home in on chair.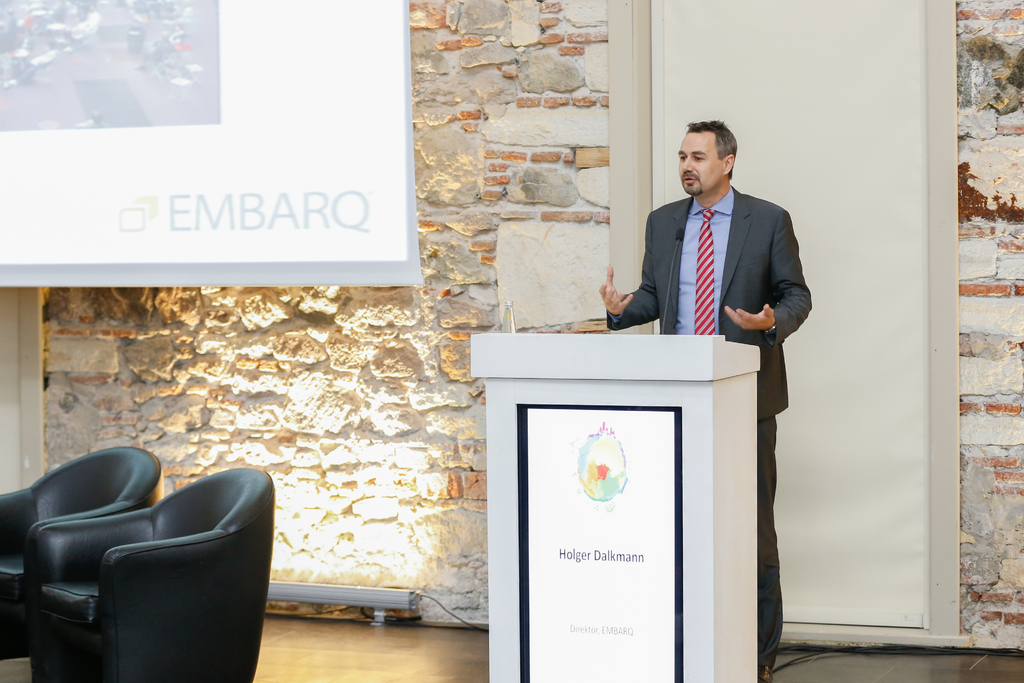
Homed in at [x1=25, y1=463, x2=274, y2=682].
